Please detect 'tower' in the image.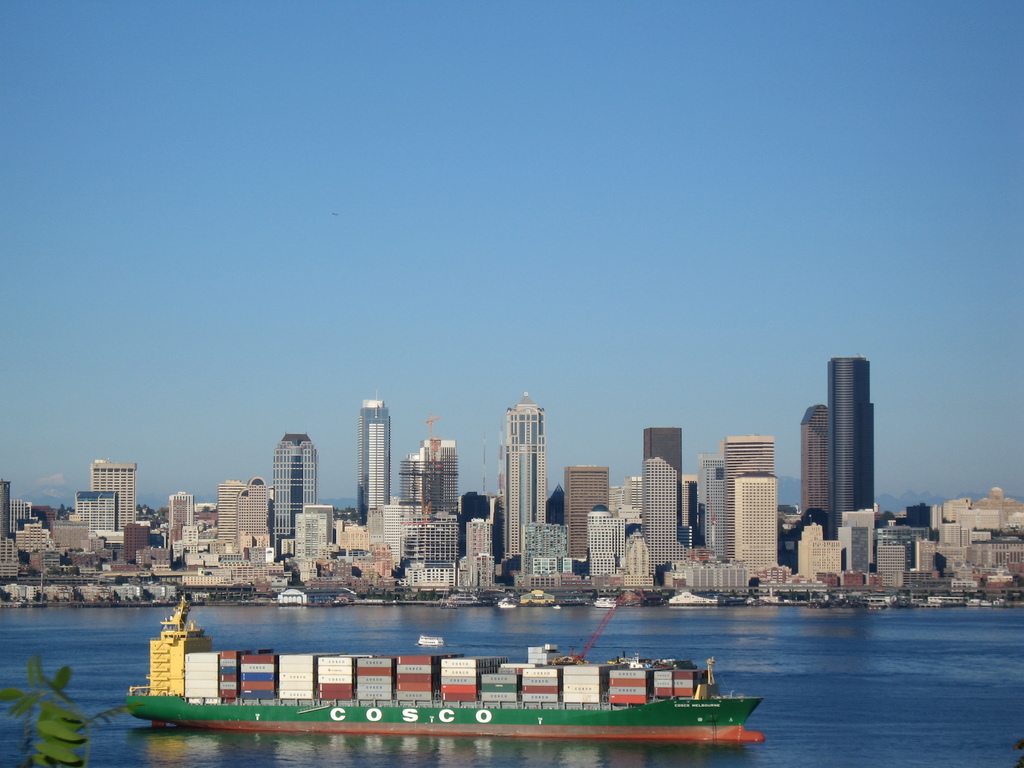
[292,504,330,564].
